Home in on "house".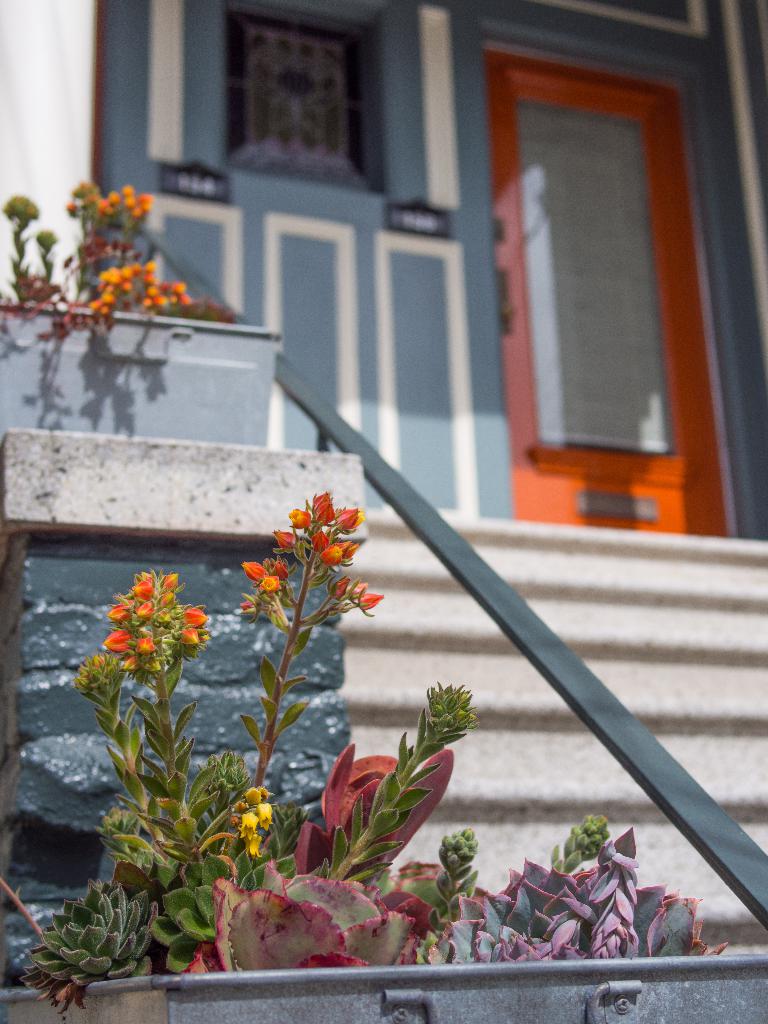
Homed in at l=0, t=0, r=767, b=956.
